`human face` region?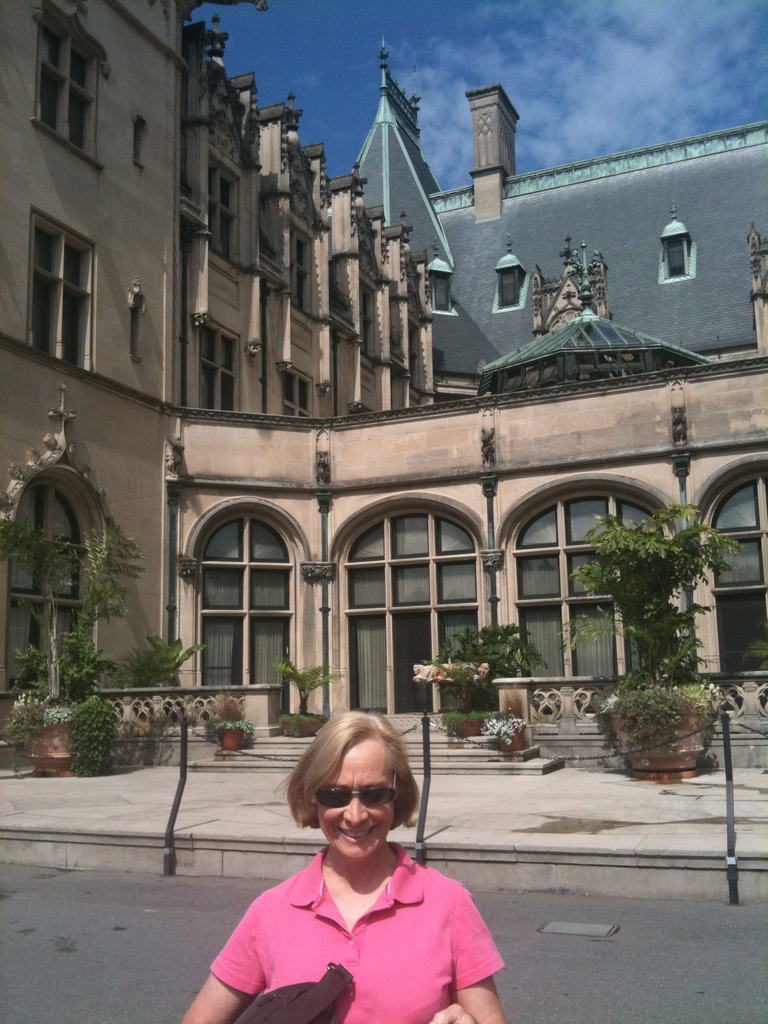
locate(312, 735, 398, 864)
